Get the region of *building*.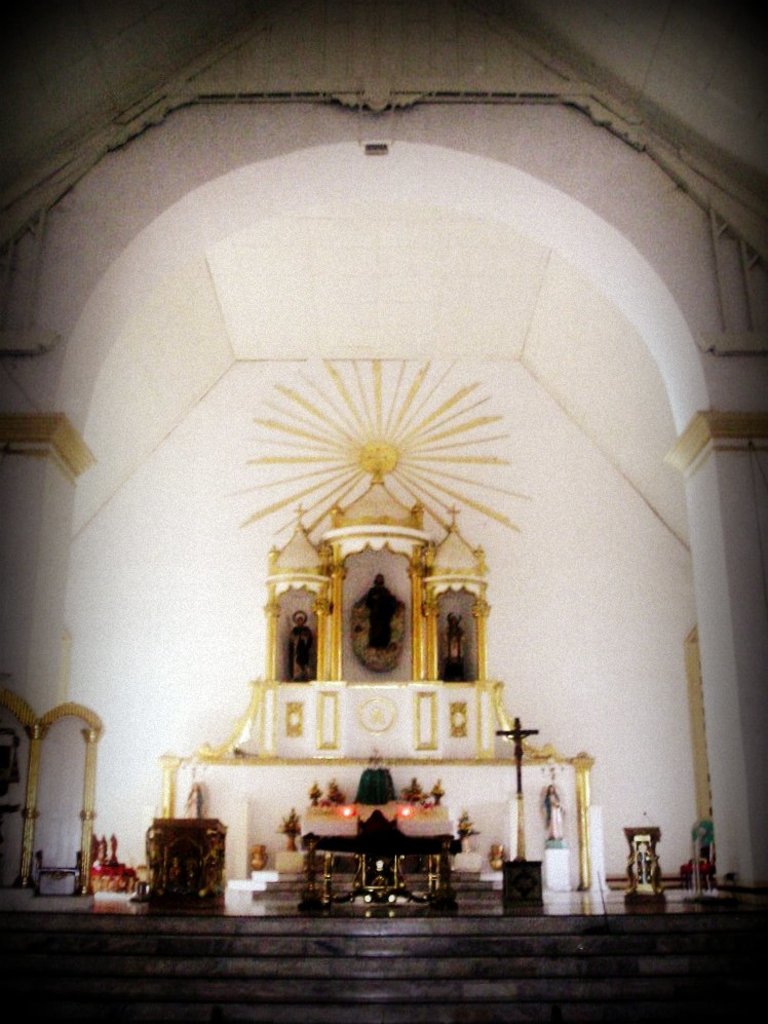
0, 0, 767, 1023.
